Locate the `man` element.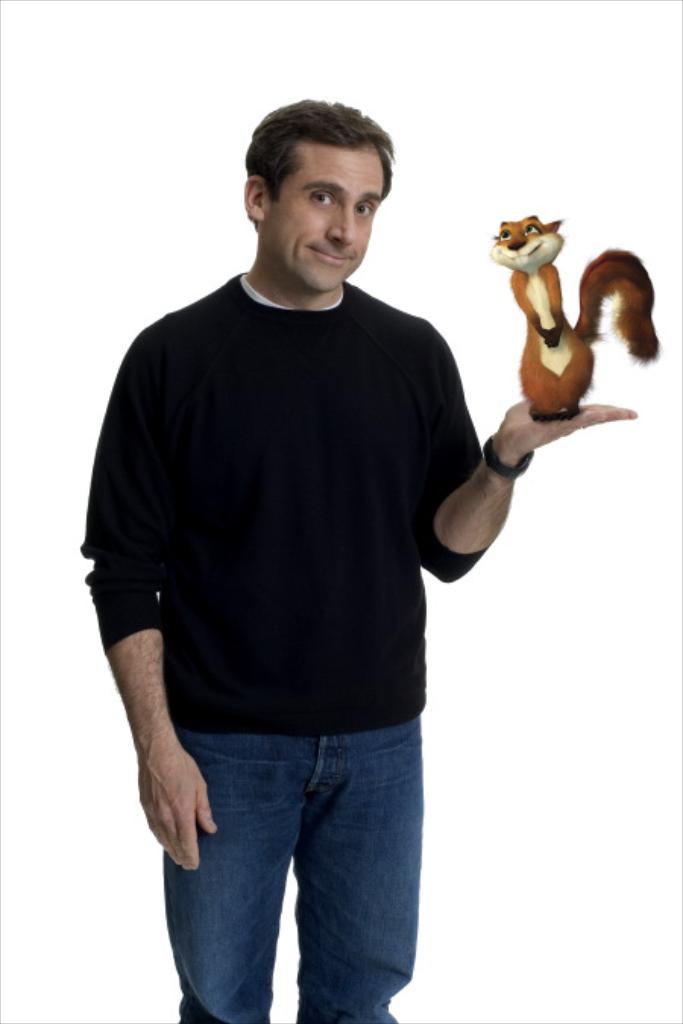
Element bbox: x1=58, y1=93, x2=563, y2=994.
